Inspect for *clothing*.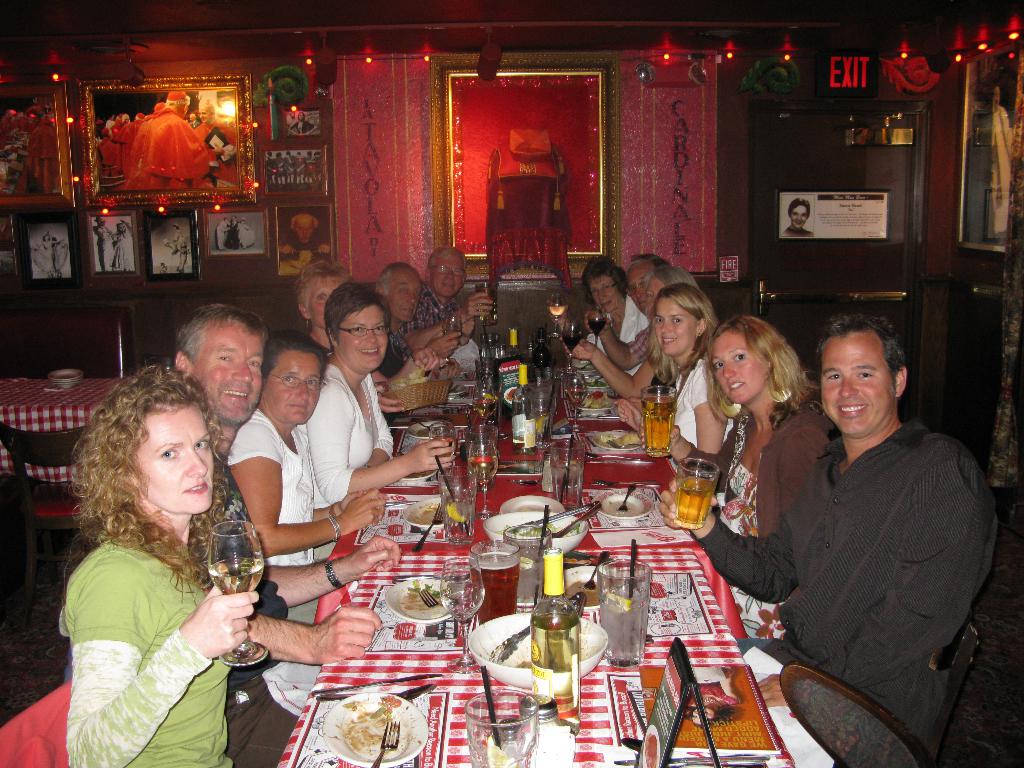
Inspection: {"x1": 31, "y1": 237, "x2": 68, "y2": 275}.
